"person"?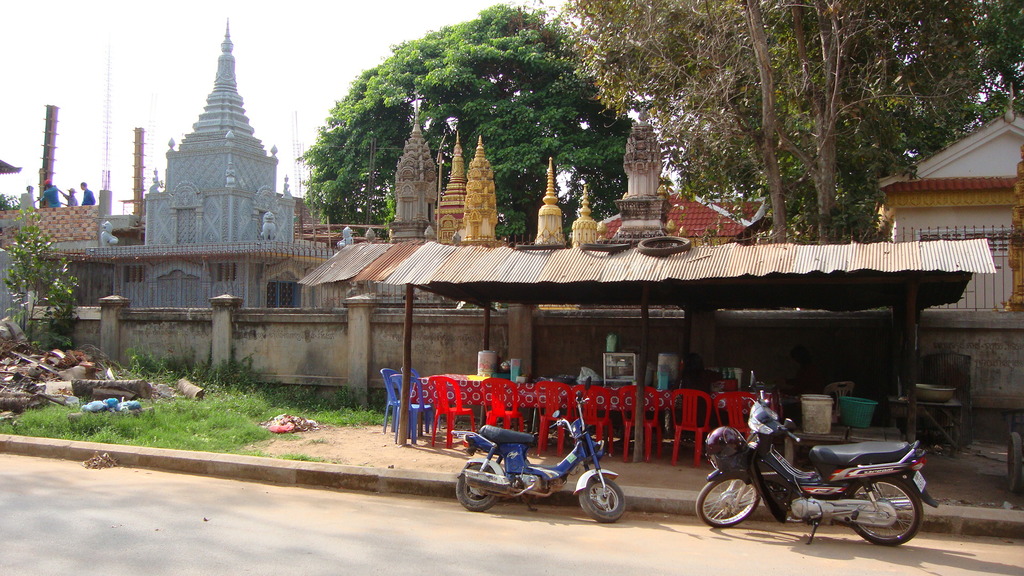
40,183,61,202
